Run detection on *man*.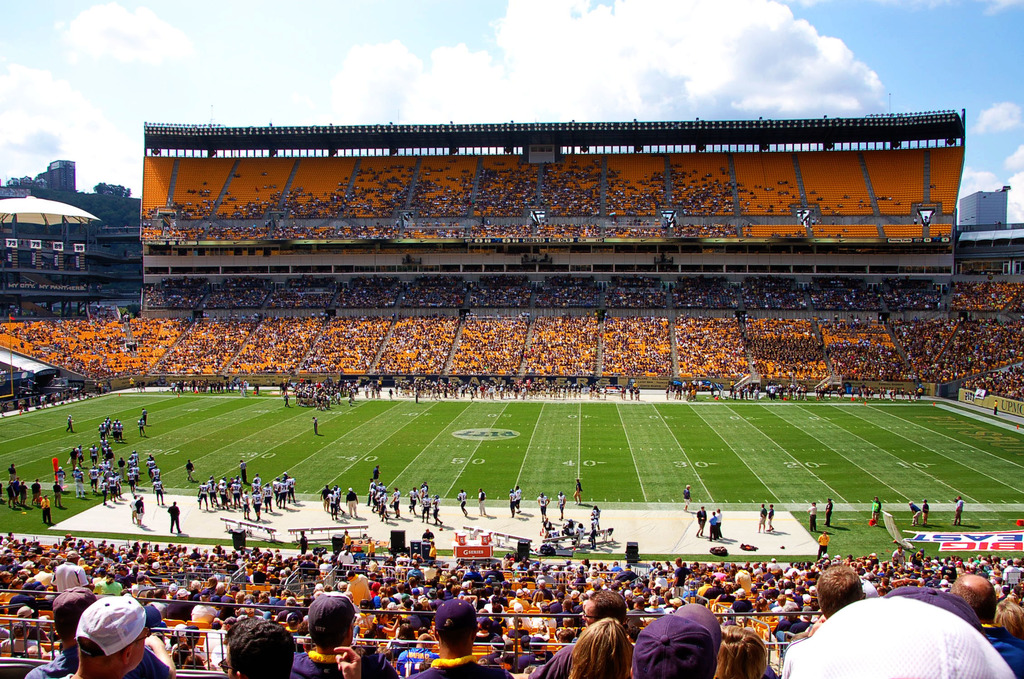
Result: region(128, 495, 138, 525).
